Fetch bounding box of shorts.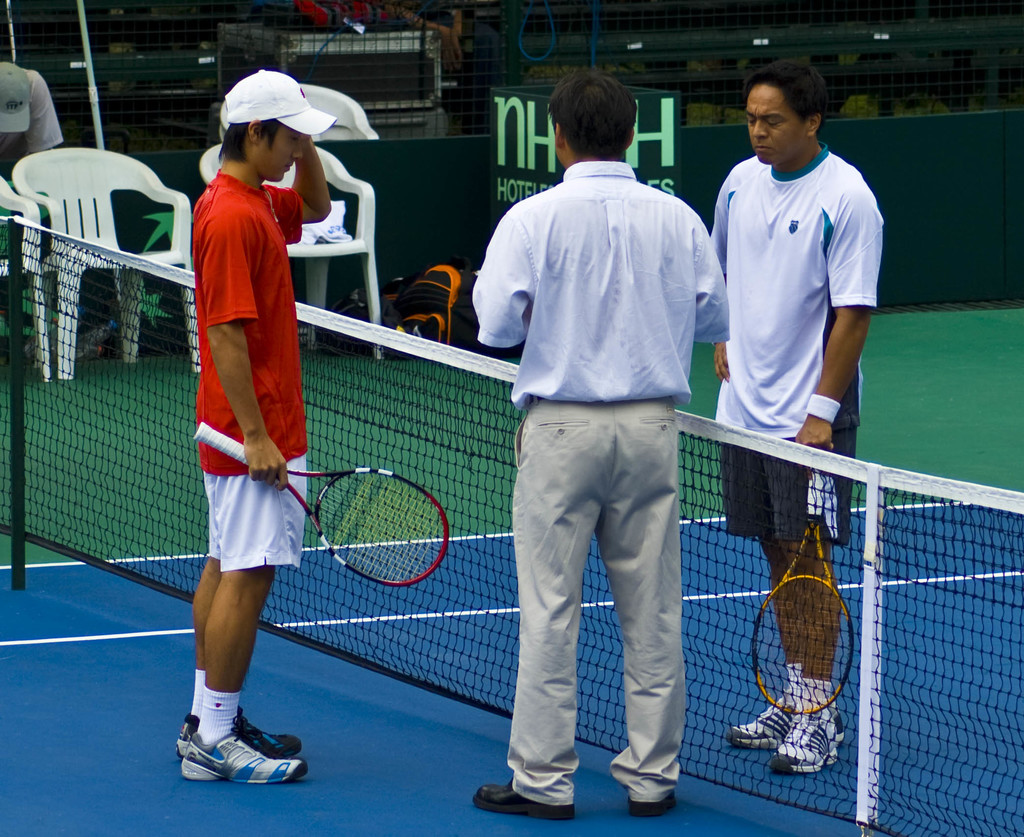
Bbox: [left=716, top=427, right=859, bottom=544].
